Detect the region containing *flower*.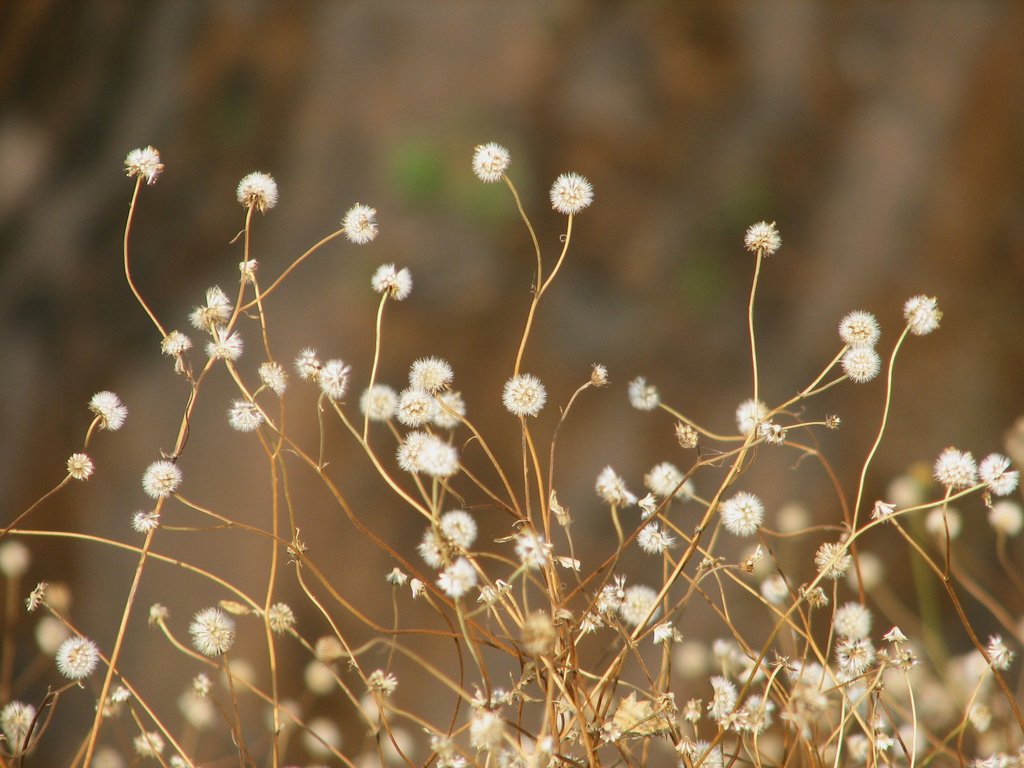
crop(0, 542, 30, 582).
